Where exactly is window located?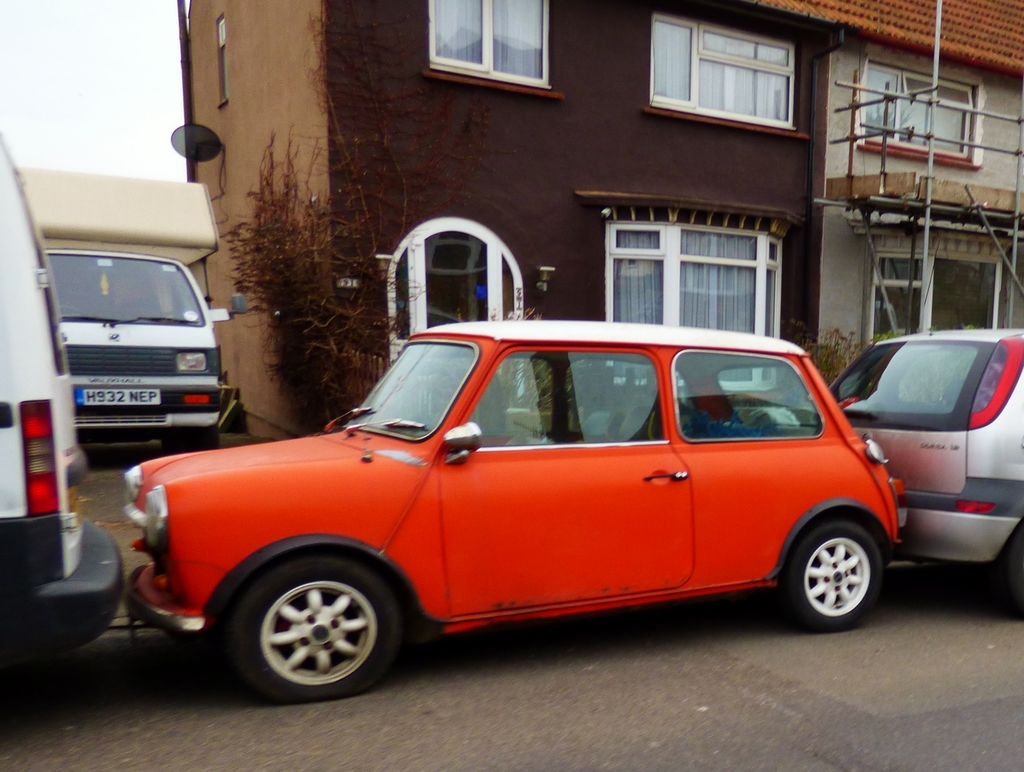
Its bounding box is bbox=(856, 64, 987, 158).
